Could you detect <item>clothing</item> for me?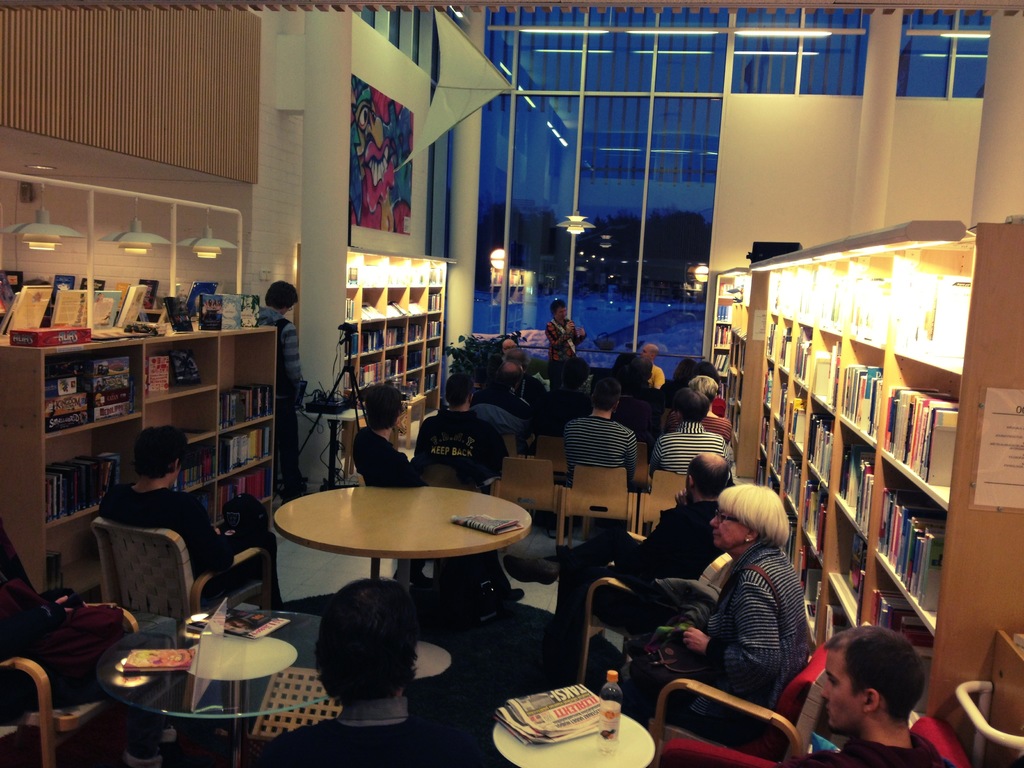
Detection result: crop(705, 416, 734, 449).
